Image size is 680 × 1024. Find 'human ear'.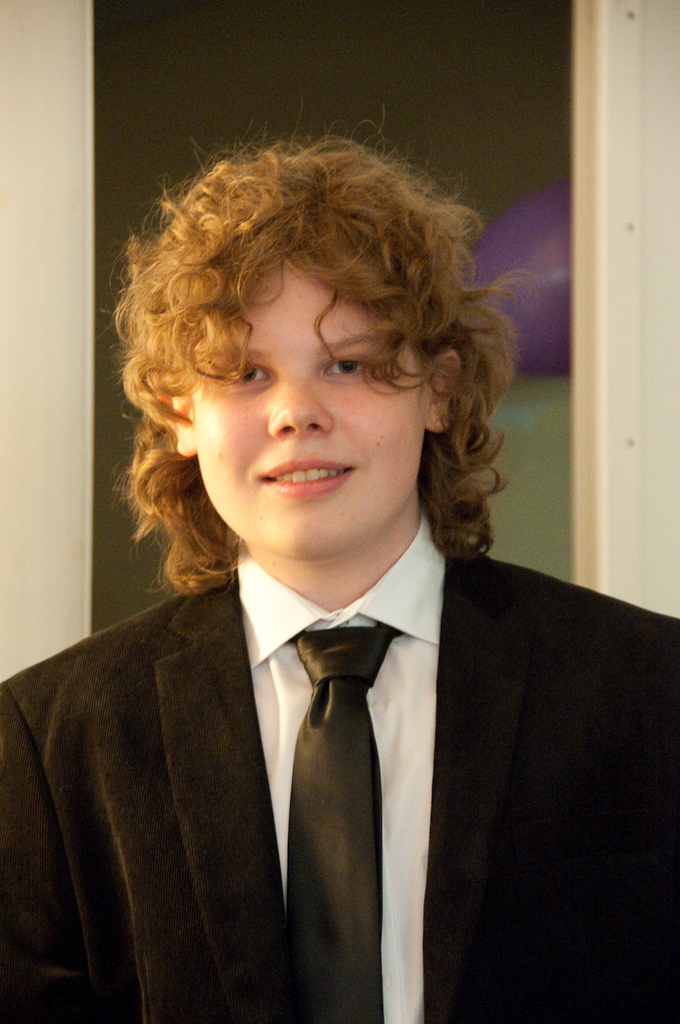
<bbox>169, 375, 197, 455</bbox>.
